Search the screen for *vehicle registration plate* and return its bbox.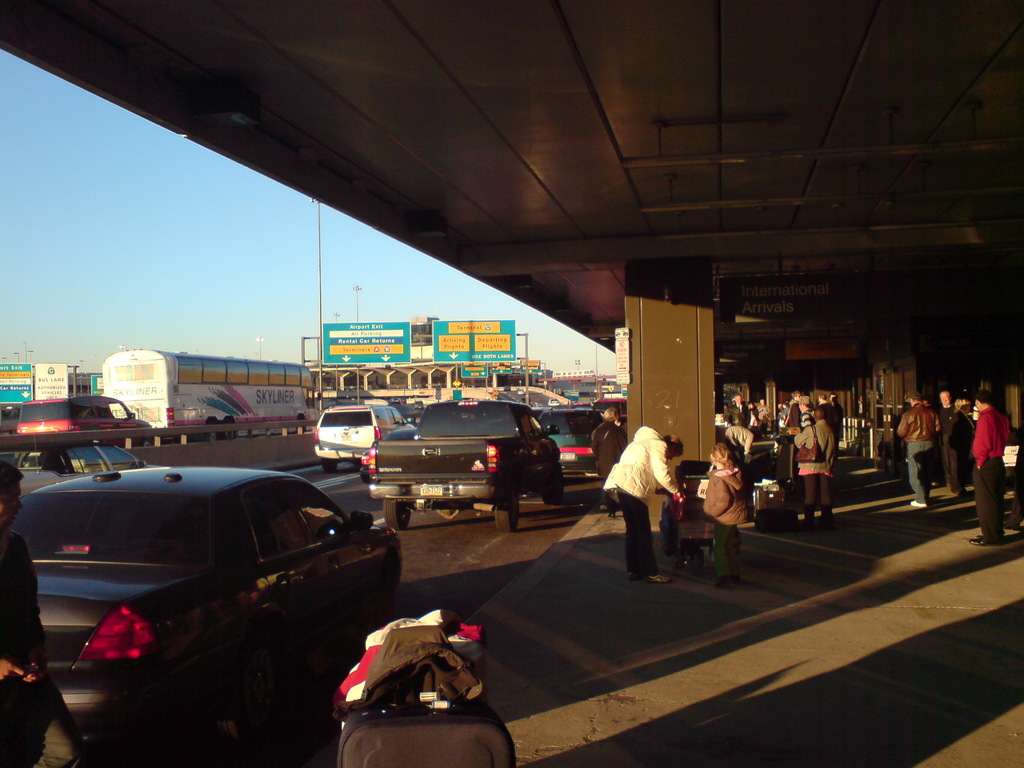
Found: 559 452 575 461.
